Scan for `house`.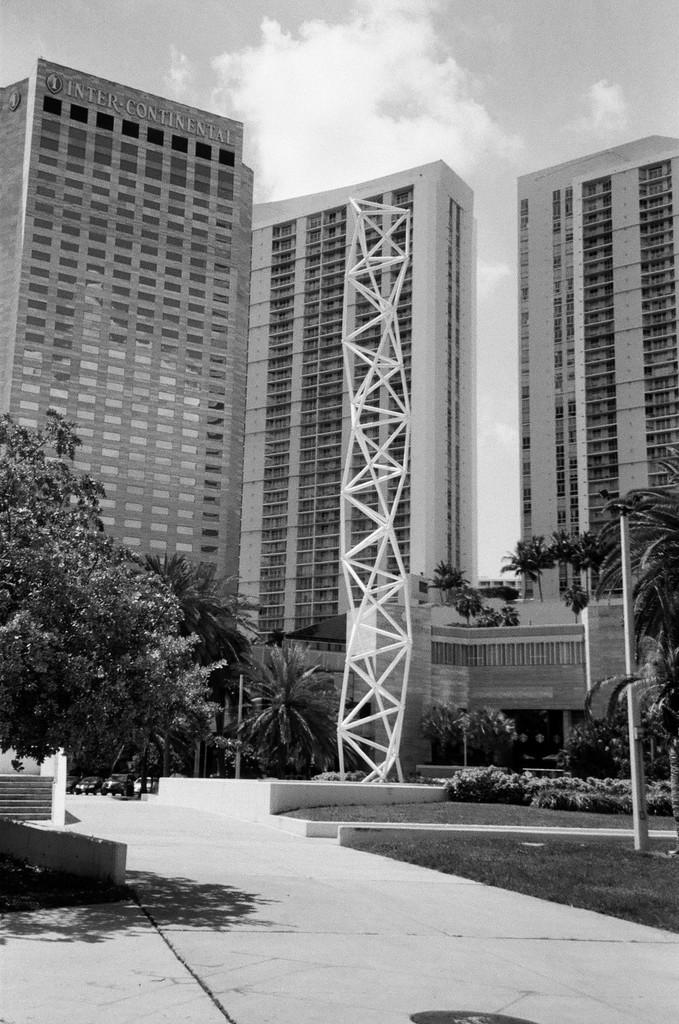
Scan result: (246,150,479,731).
